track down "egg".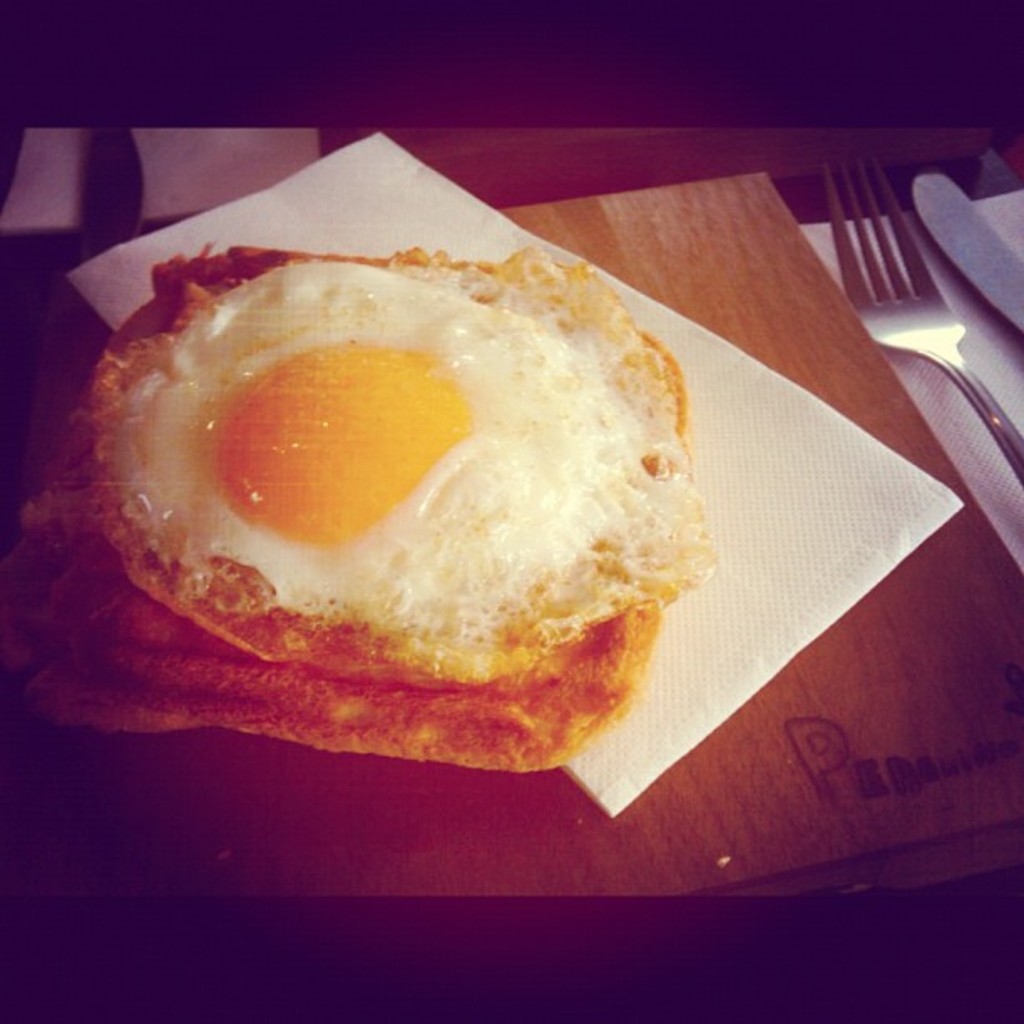
Tracked to 82/244/728/686.
